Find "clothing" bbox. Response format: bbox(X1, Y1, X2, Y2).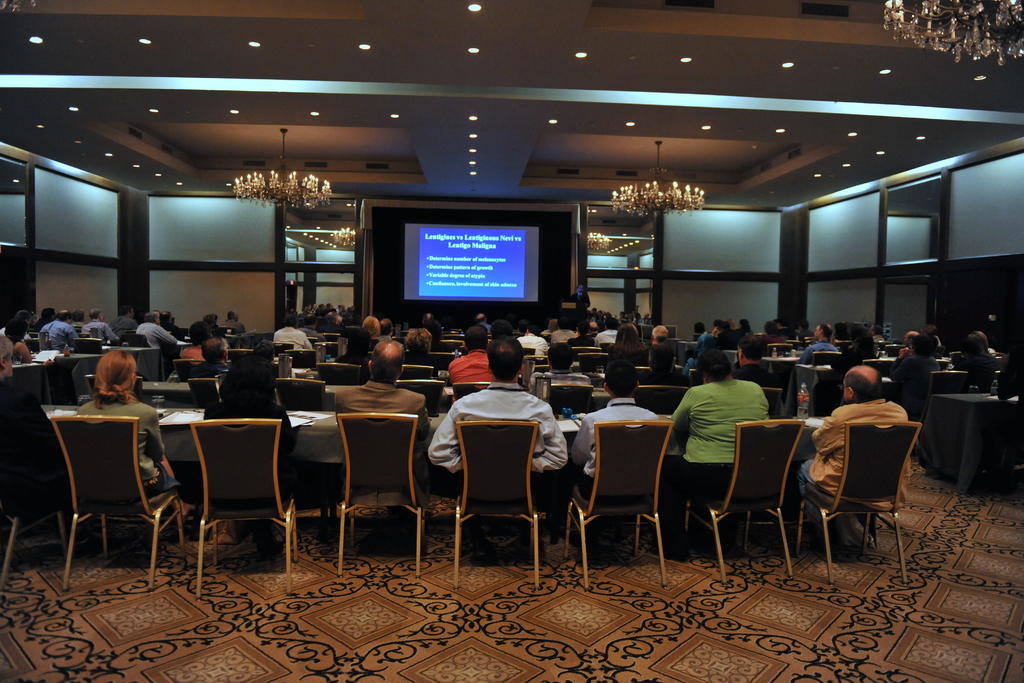
bbox(75, 398, 162, 493).
